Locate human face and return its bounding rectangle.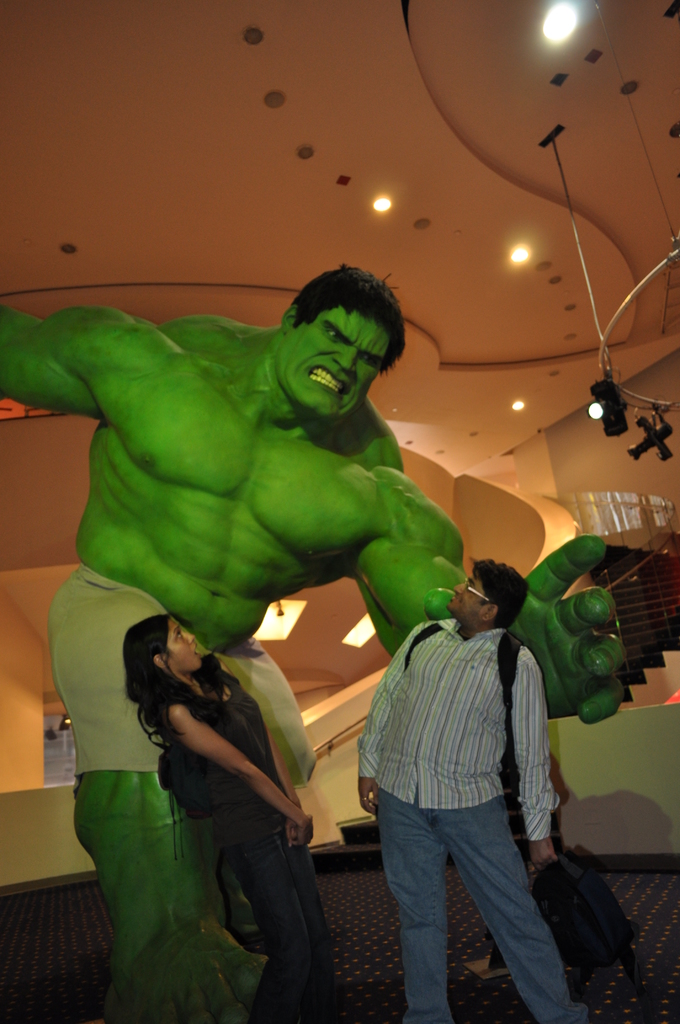
<bbox>167, 615, 202, 675</bbox>.
